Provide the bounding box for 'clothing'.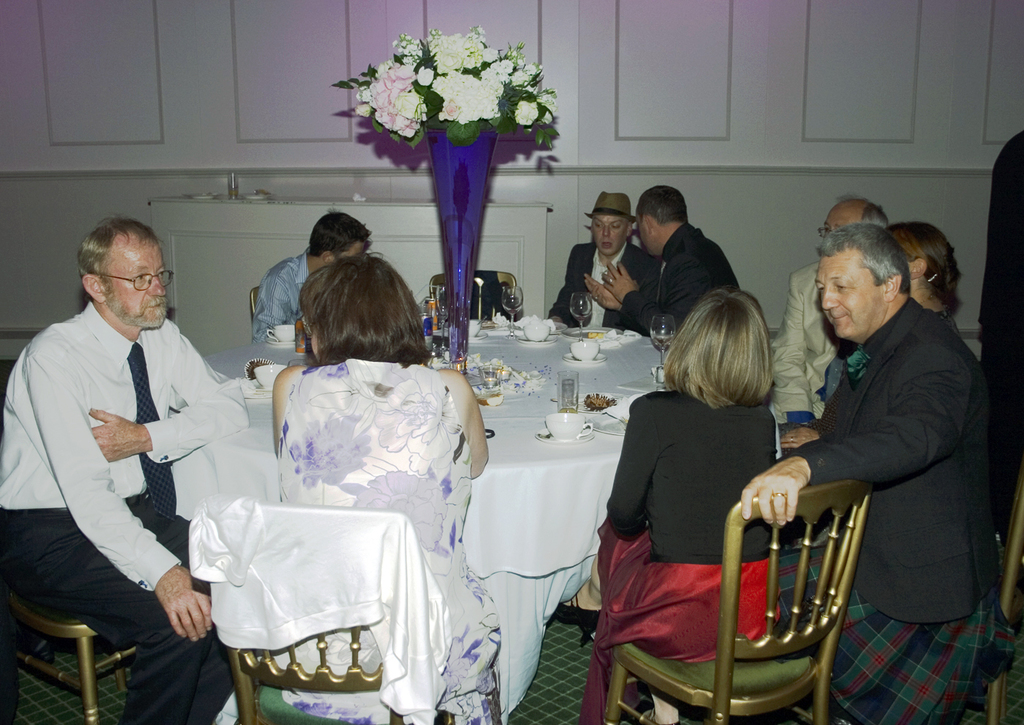
[0, 298, 248, 595].
